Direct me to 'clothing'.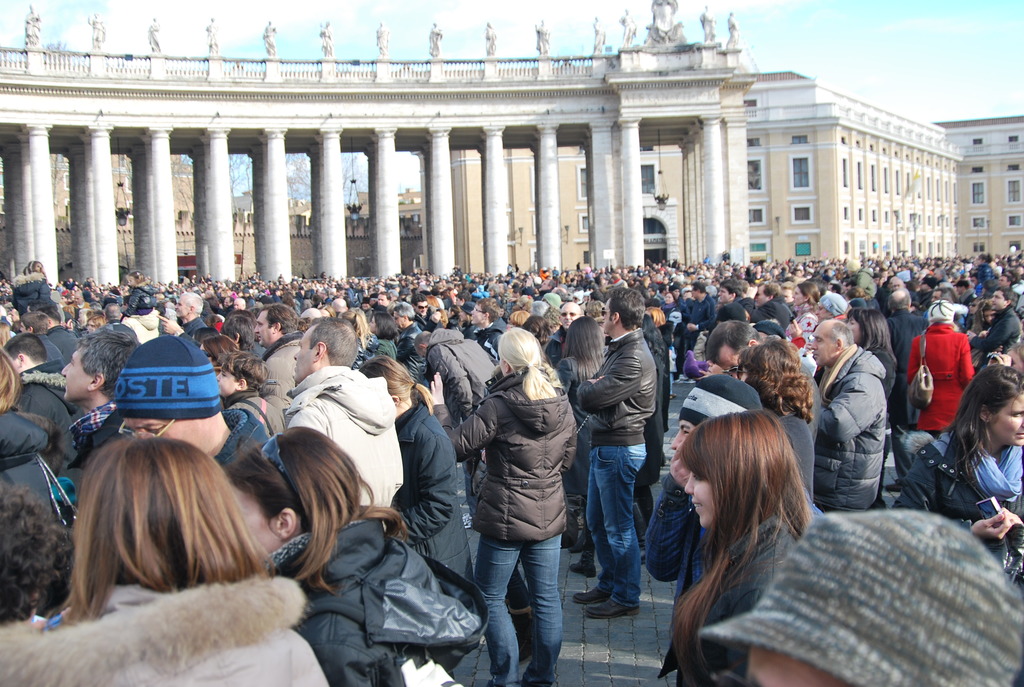
Direction: l=275, t=365, r=427, b=516.
